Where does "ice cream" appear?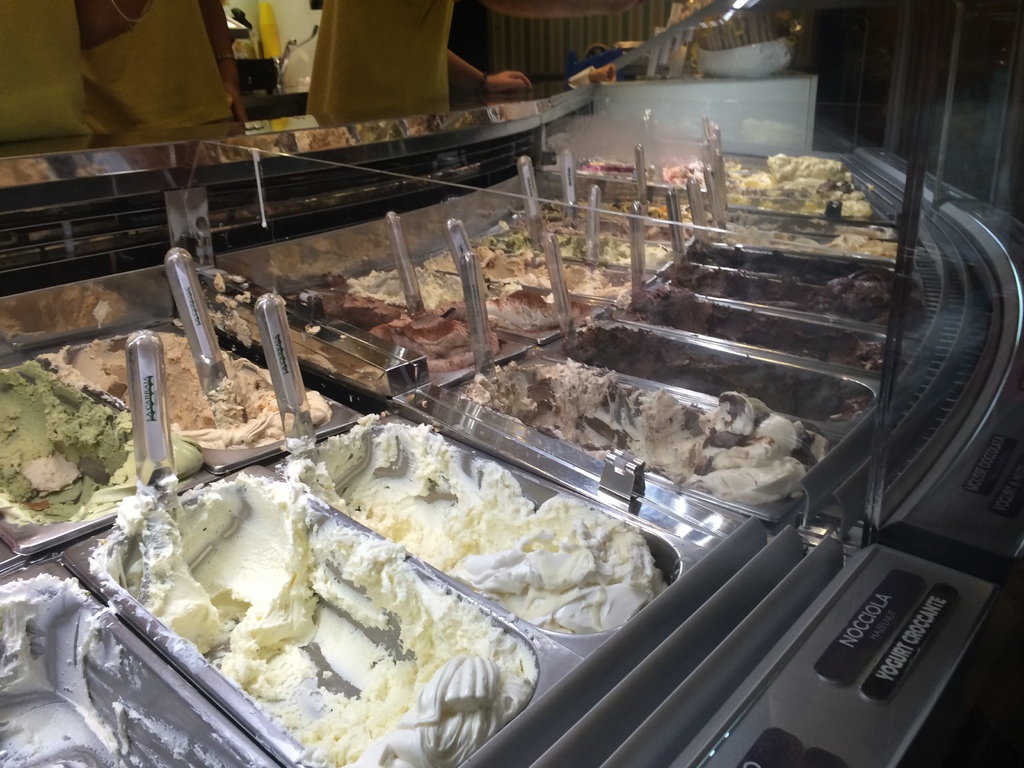
Appears at {"left": 737, "top": 186, "right": 874, "bottom": 241}.
